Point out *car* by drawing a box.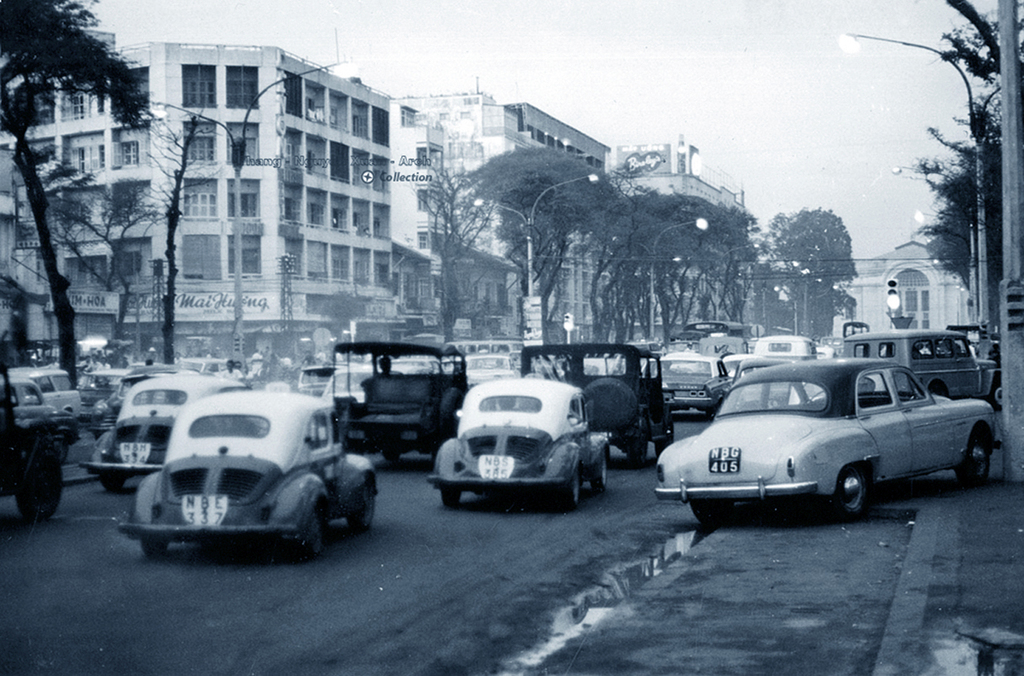
locate(110, 385, 379, 567).
